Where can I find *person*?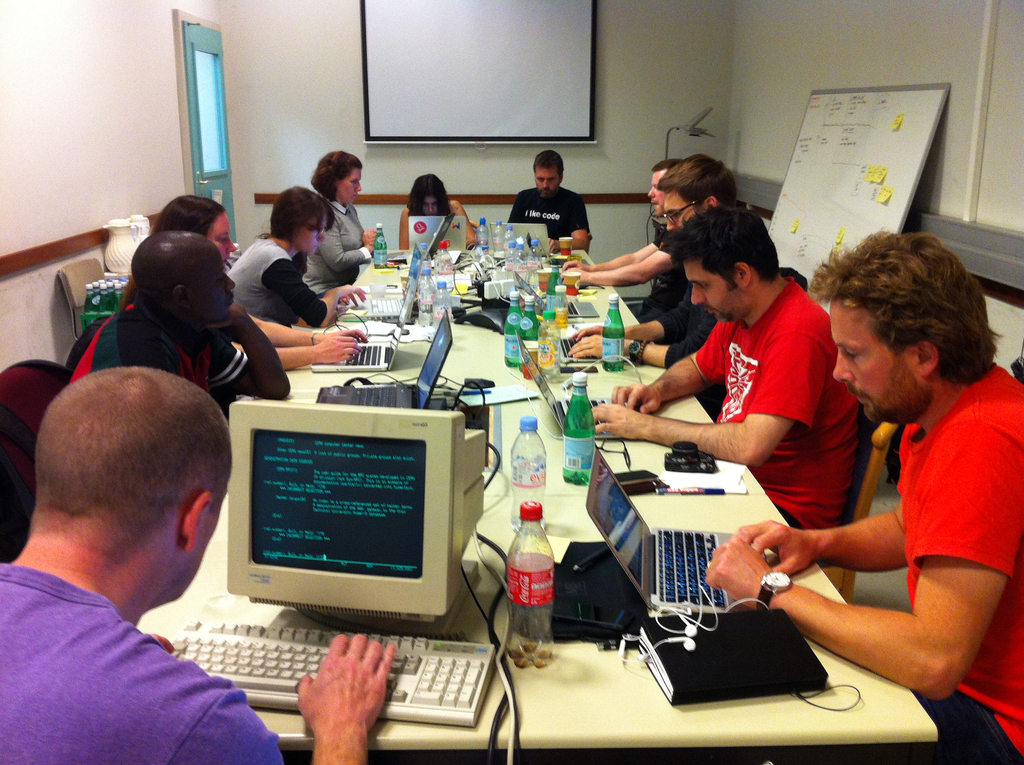
You can find it at left=703, top=231, right=1023, bottom=764.
